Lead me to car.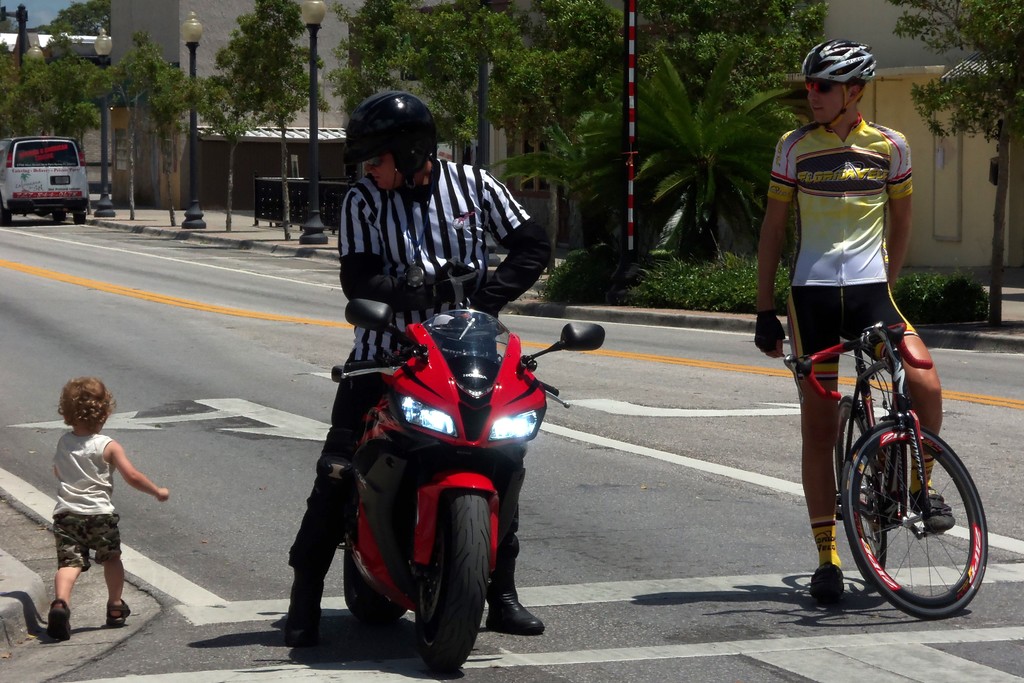
Lead to [x1=6, y1=120, x2=90, y2=213].
